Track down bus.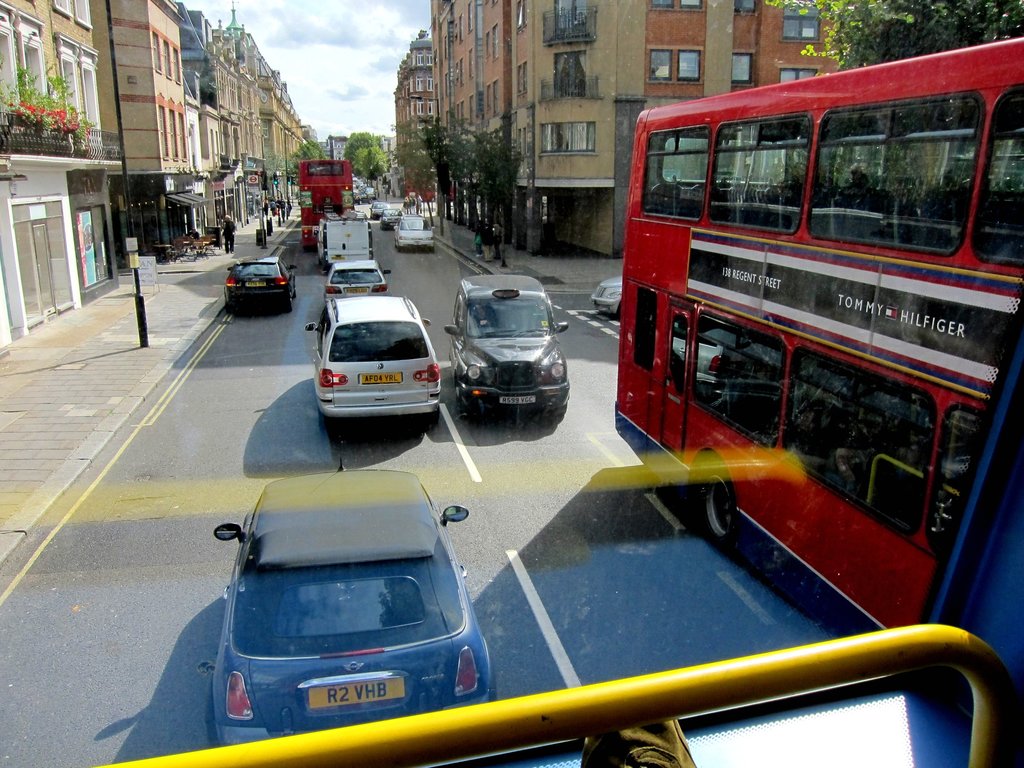
Tracked to box(300, 160, 355, 248).
